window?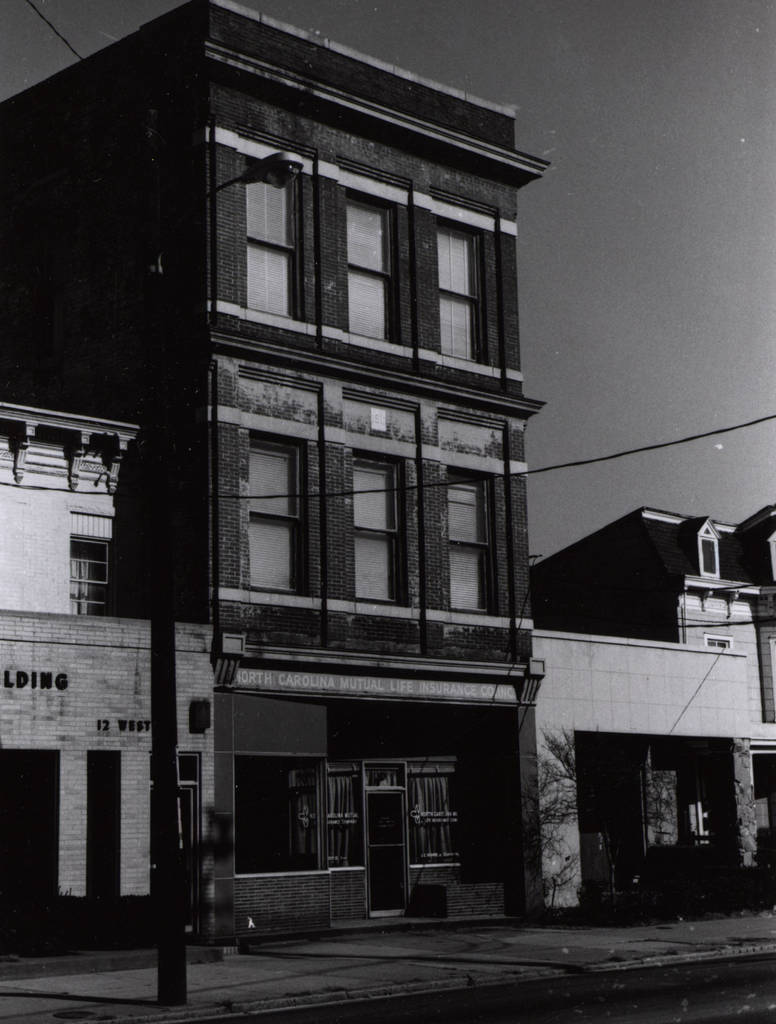
crop(65, 502, 113, 620)
